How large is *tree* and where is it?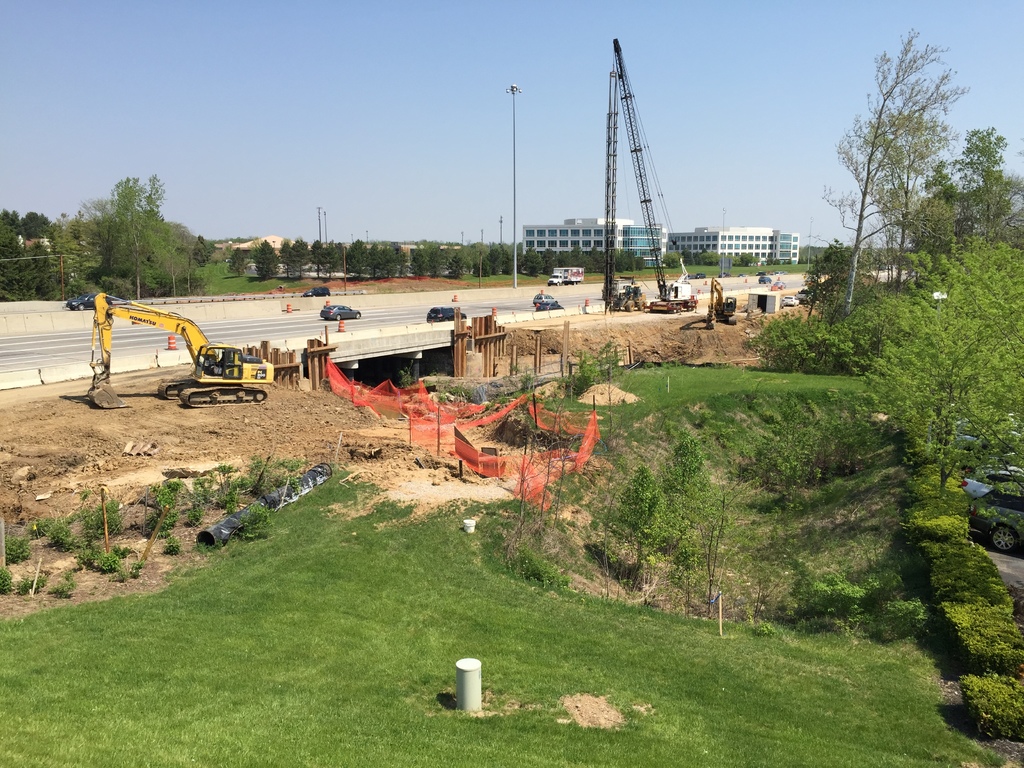
Bounding box: rect(560, 253, 582, 272).
